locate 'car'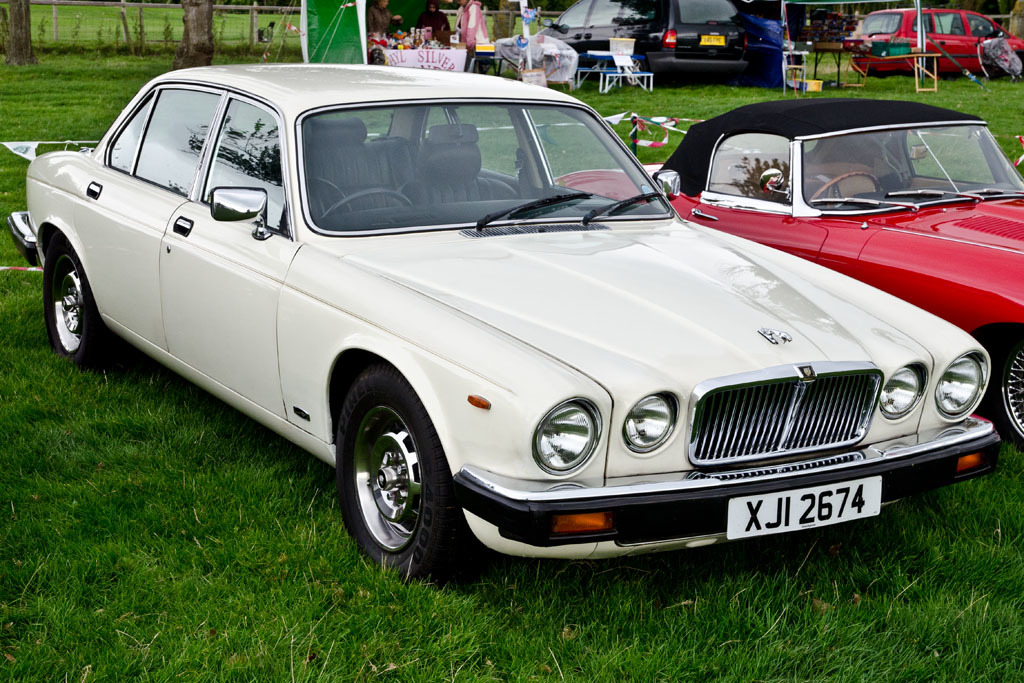
[547, 83, 1023, 449]
